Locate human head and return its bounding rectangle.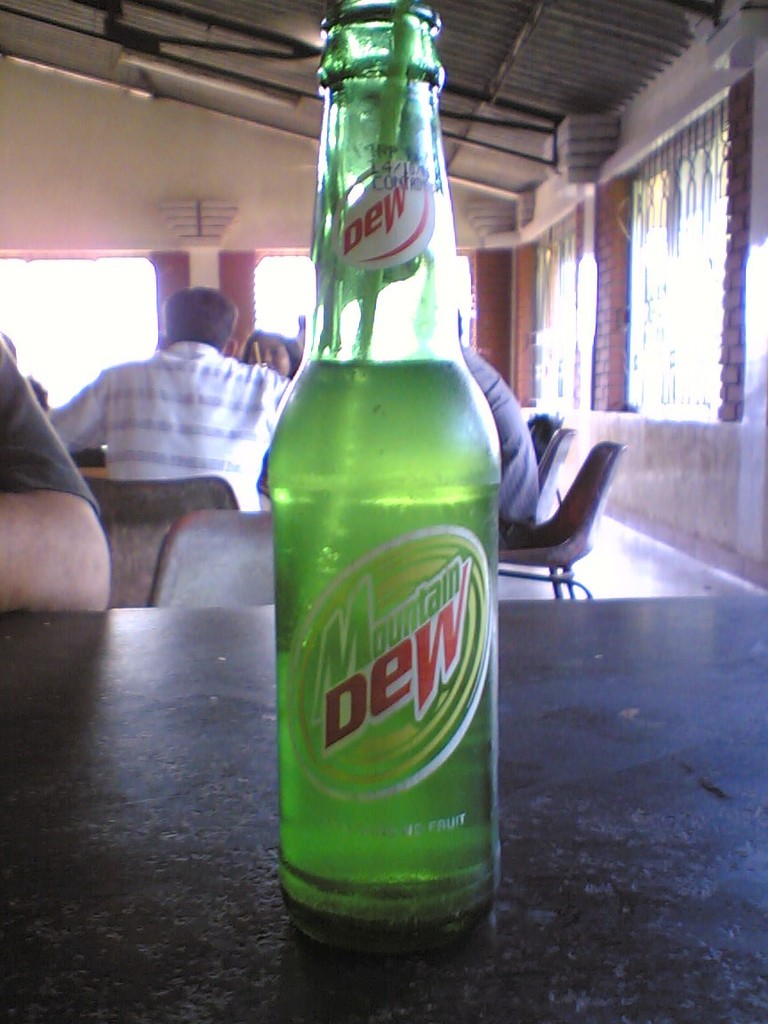
bbox(157, 279, 246, 345).
